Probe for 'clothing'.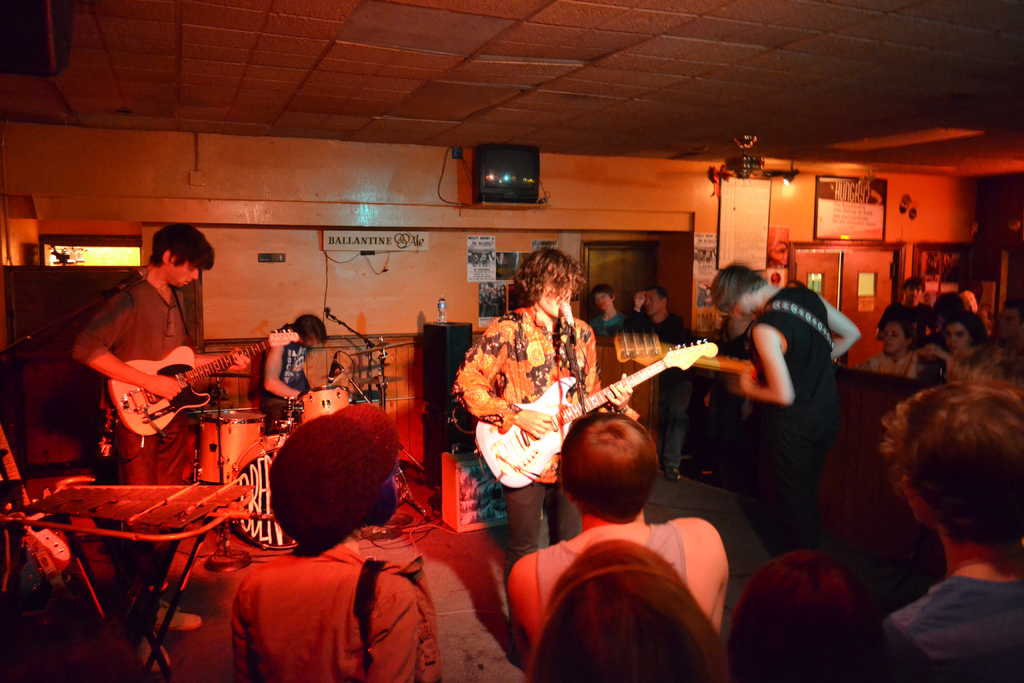
Probe result: select_region(885, 561, 1023, 680).
